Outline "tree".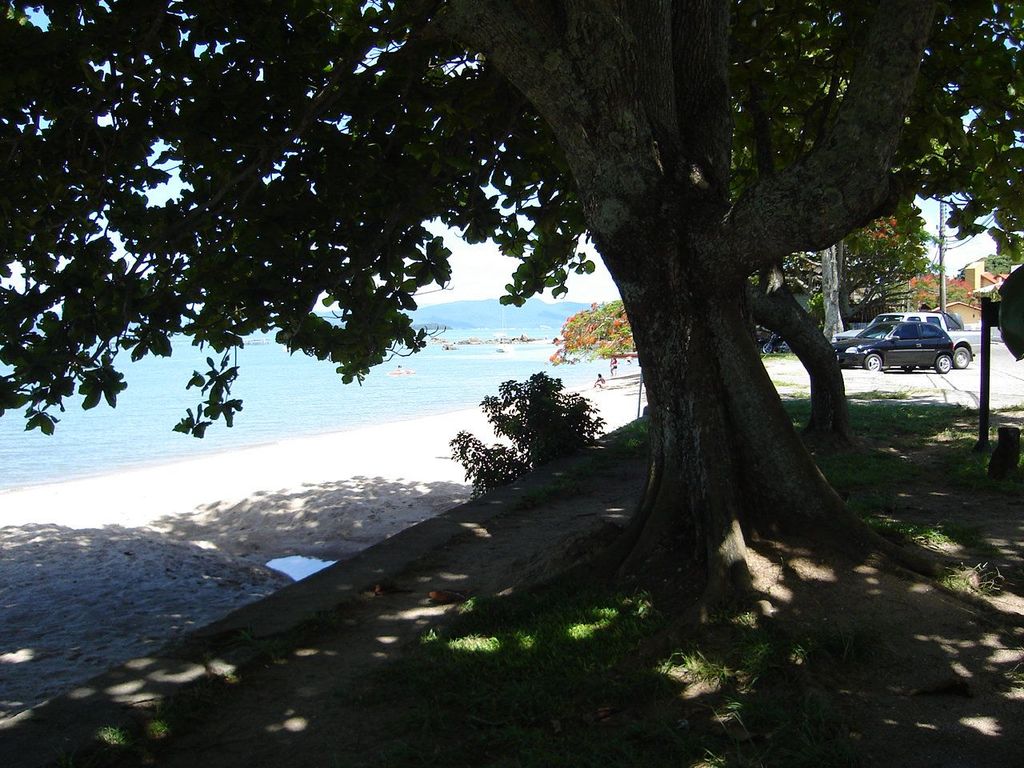
Outline: locate(989, 227, 1023, 291).
